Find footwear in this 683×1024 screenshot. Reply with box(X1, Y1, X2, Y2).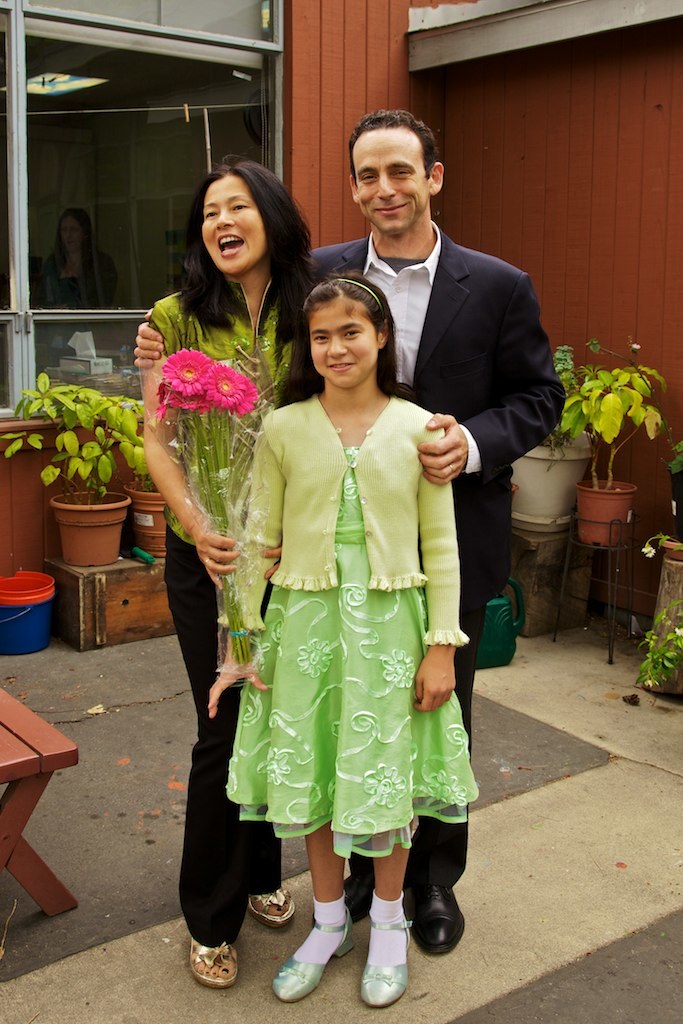
box(365, 908, 417, 1017).
